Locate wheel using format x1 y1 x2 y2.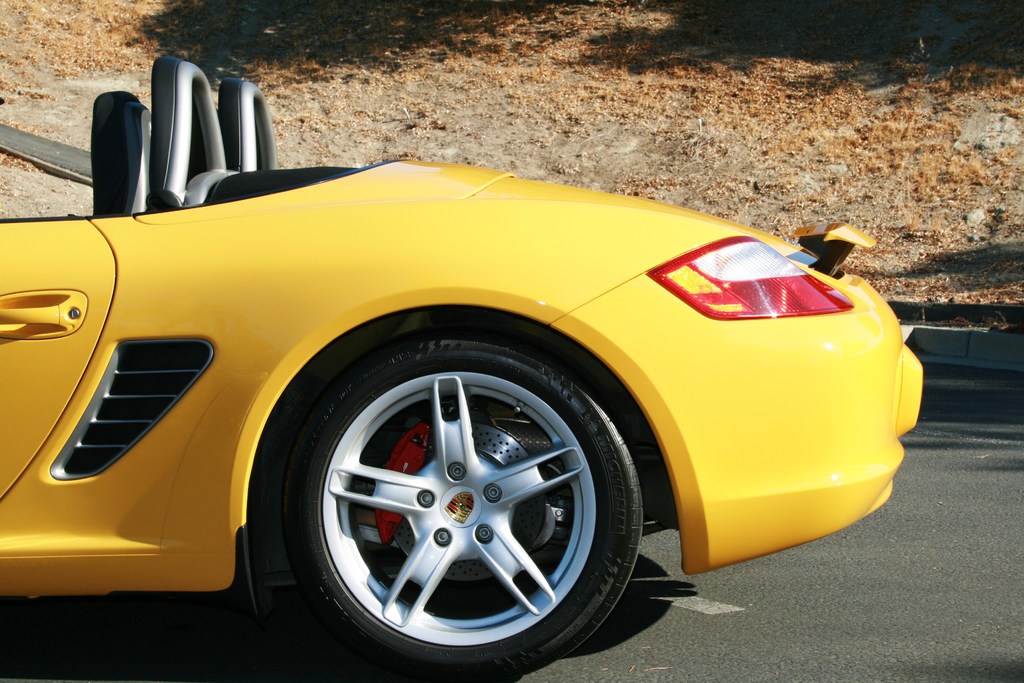
227 324 635 647.
